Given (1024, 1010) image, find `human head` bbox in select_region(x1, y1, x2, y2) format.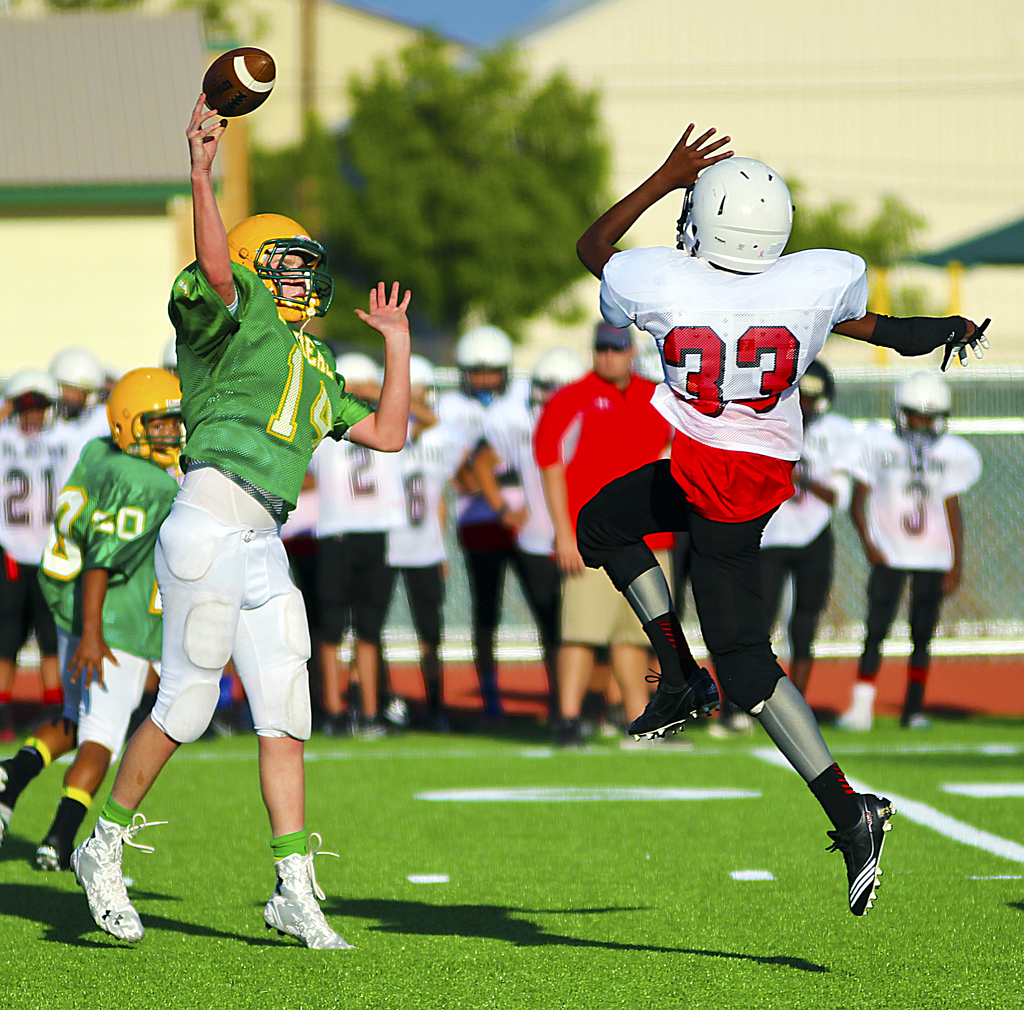
select_region(530, 345, 588, 407).
